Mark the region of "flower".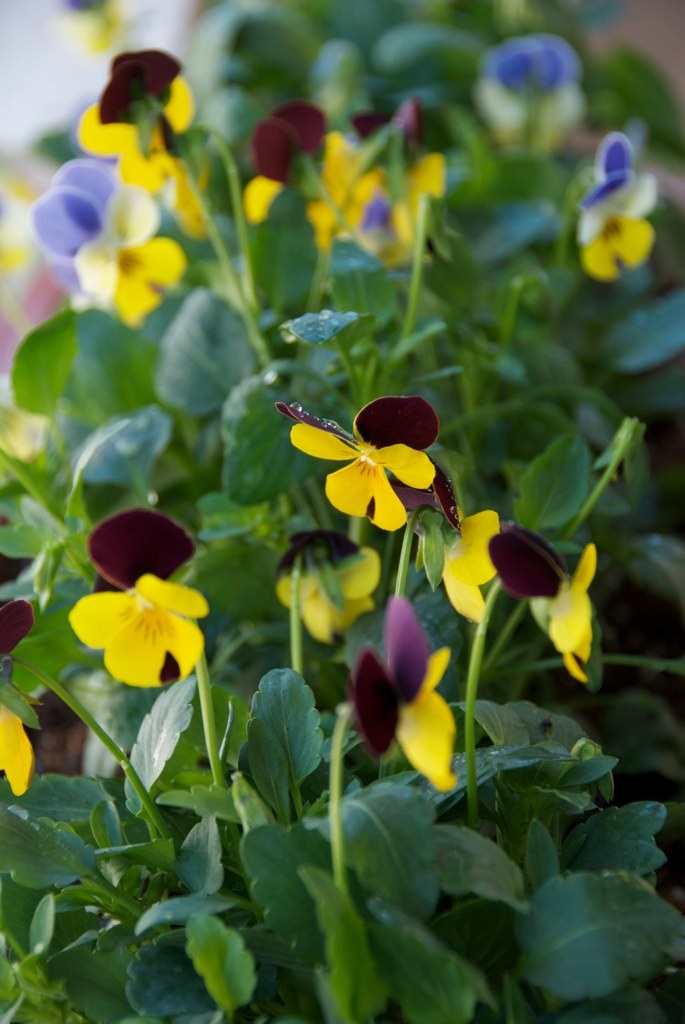
Region: <bbox>241, 102, 366, 239</bbox>.
